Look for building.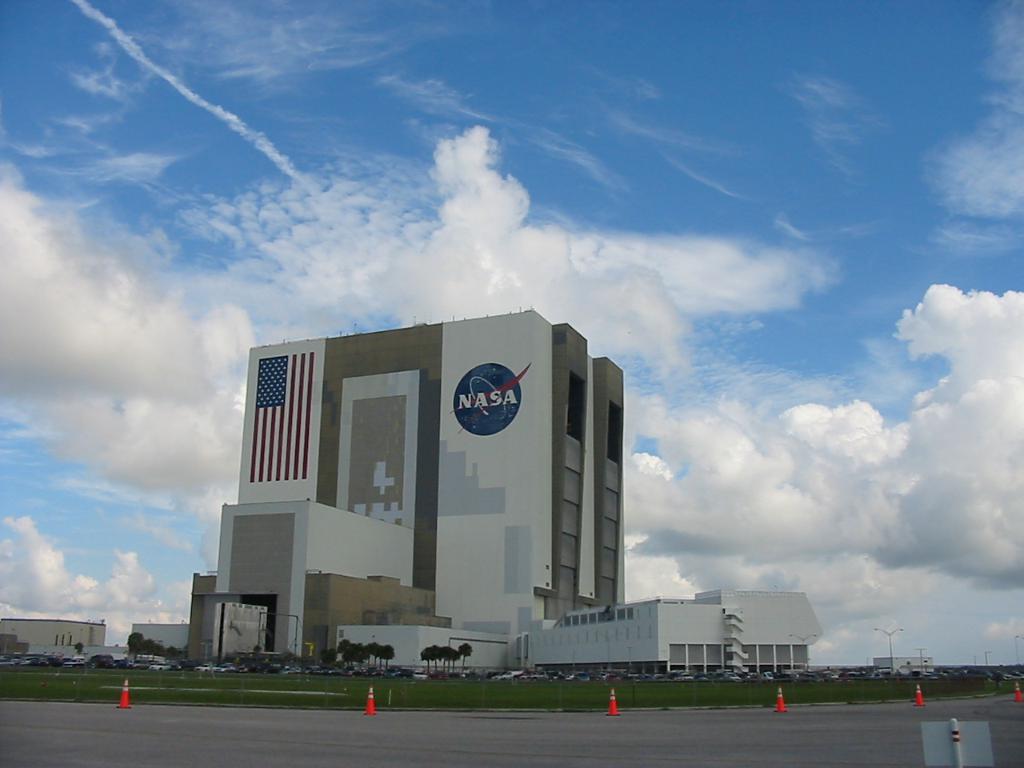
Found: {"left": 0, "top": 616, "right": 106, "bottom": 660}.
